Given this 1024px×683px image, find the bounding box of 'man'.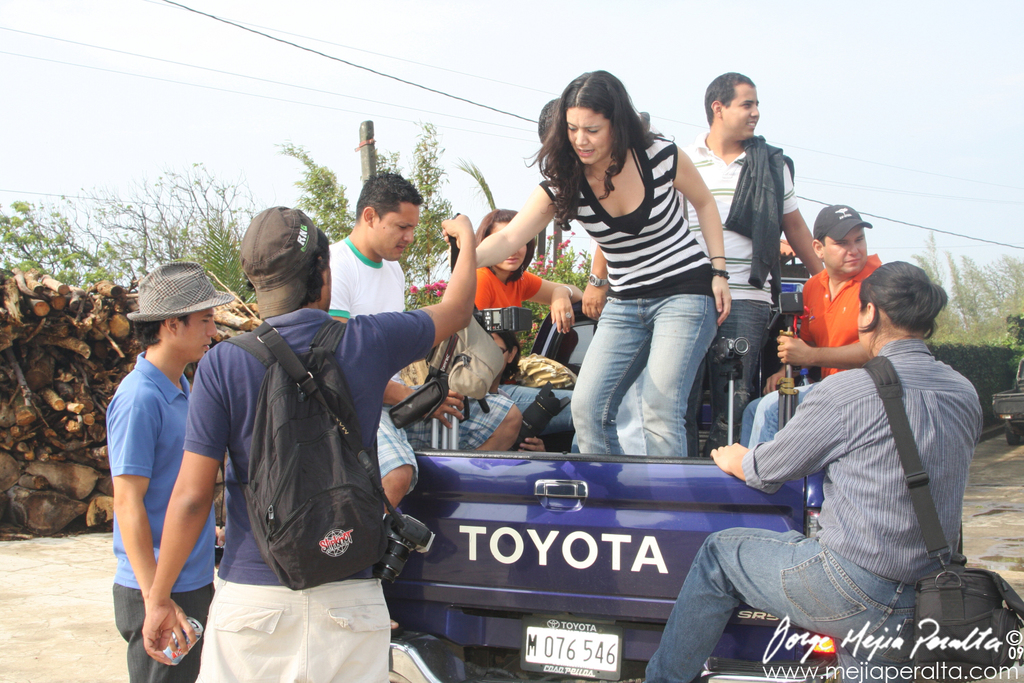
(739,204,883,451).
